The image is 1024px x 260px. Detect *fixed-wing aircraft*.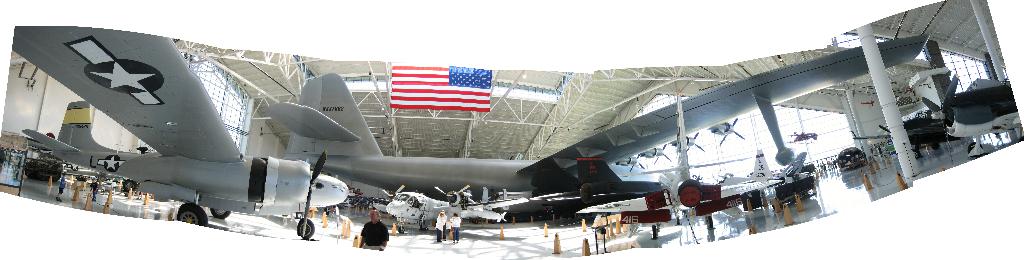
Detection: 253 30 935 212.
